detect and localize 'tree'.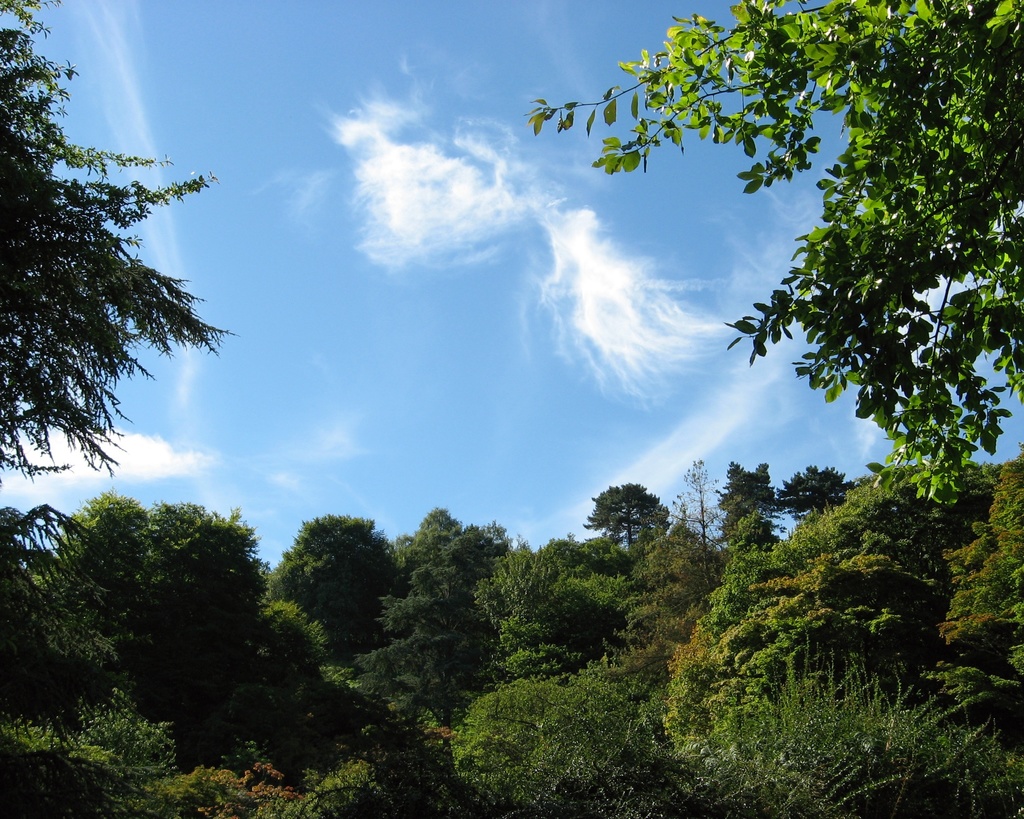
Localized at <region>0, 0, 230, 473</region>.
